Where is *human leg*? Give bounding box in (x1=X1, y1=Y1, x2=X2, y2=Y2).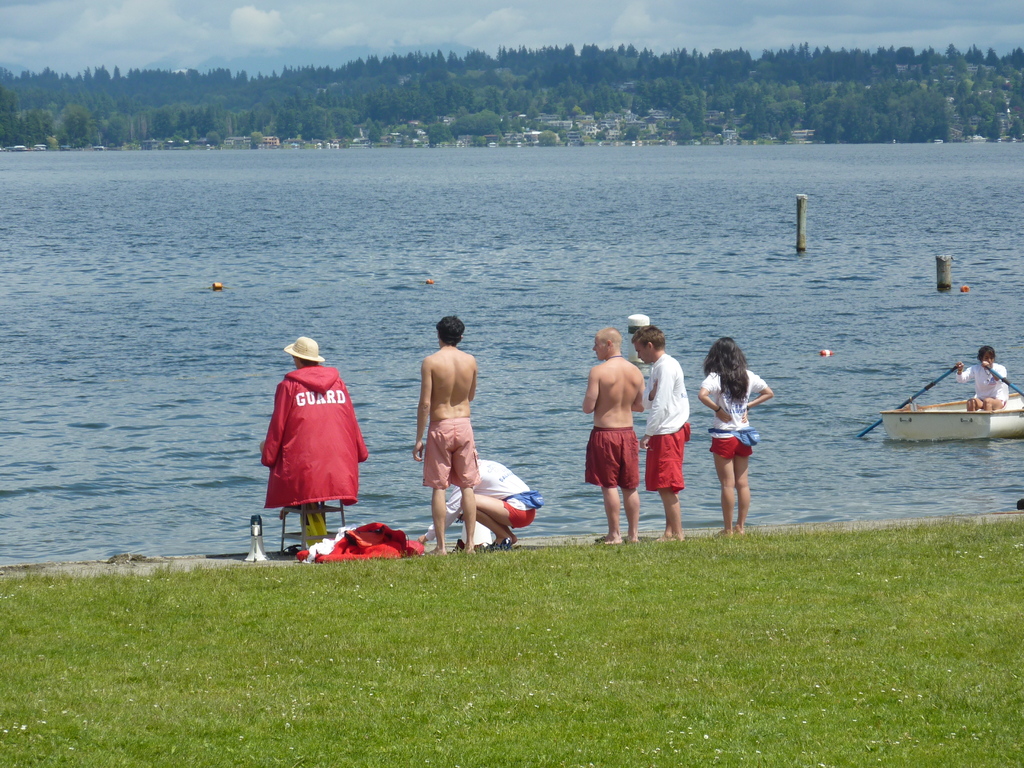
(x1=962, y1=395, x2=982, y2=408).
